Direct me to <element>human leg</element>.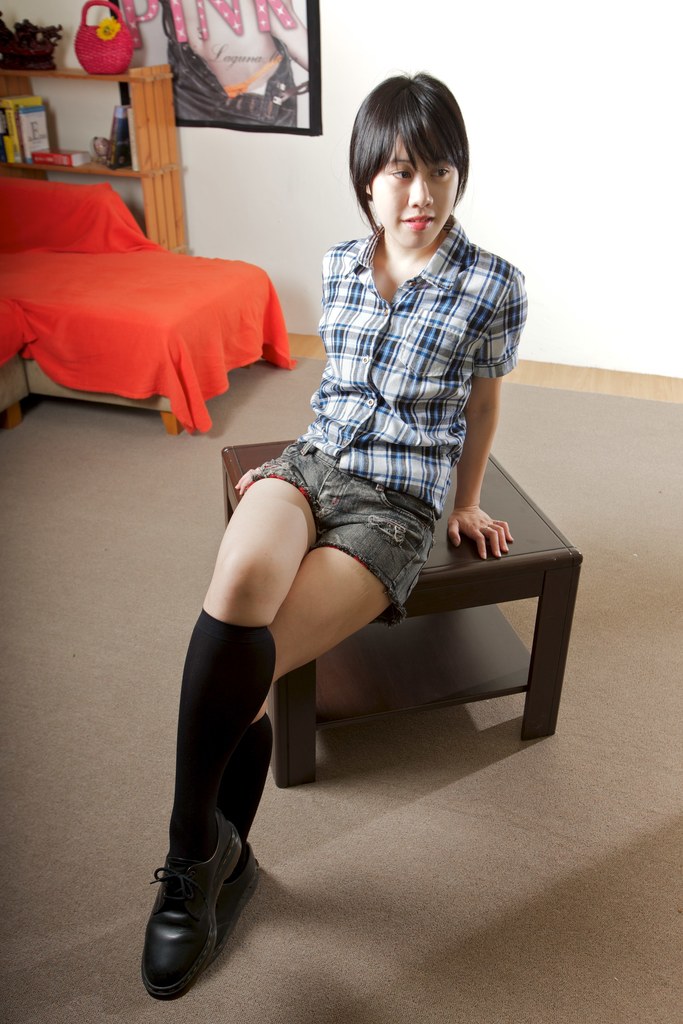
Direction: 227:466:444:938.
